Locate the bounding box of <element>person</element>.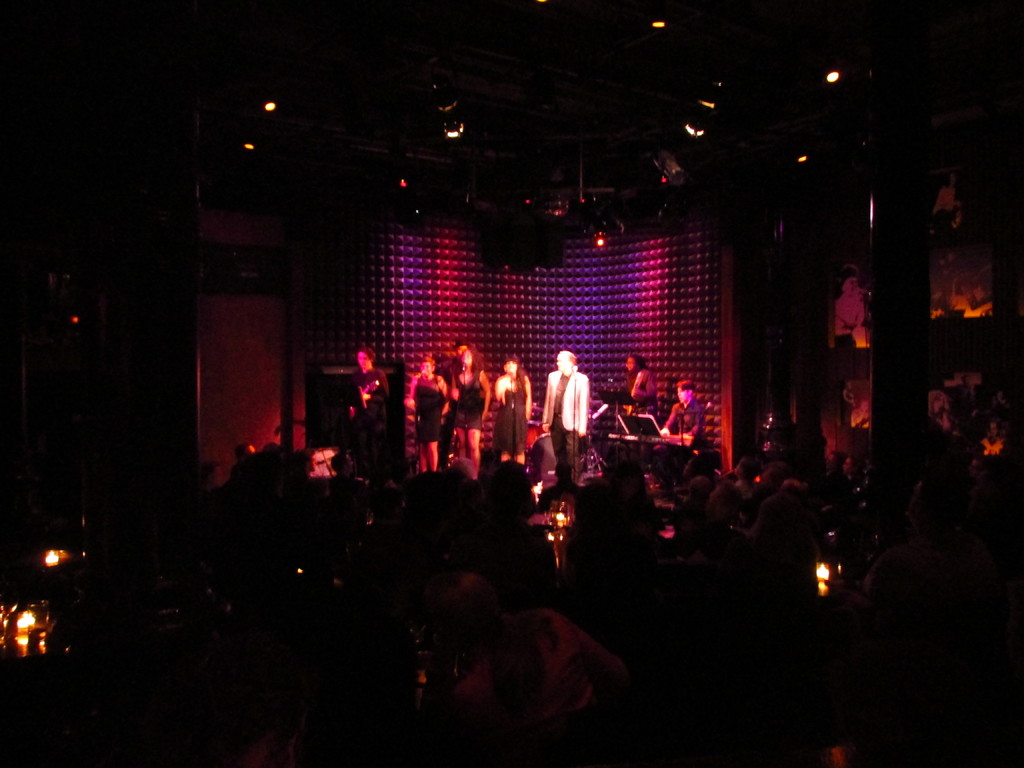
Bounding box: 355/348/390/470.
